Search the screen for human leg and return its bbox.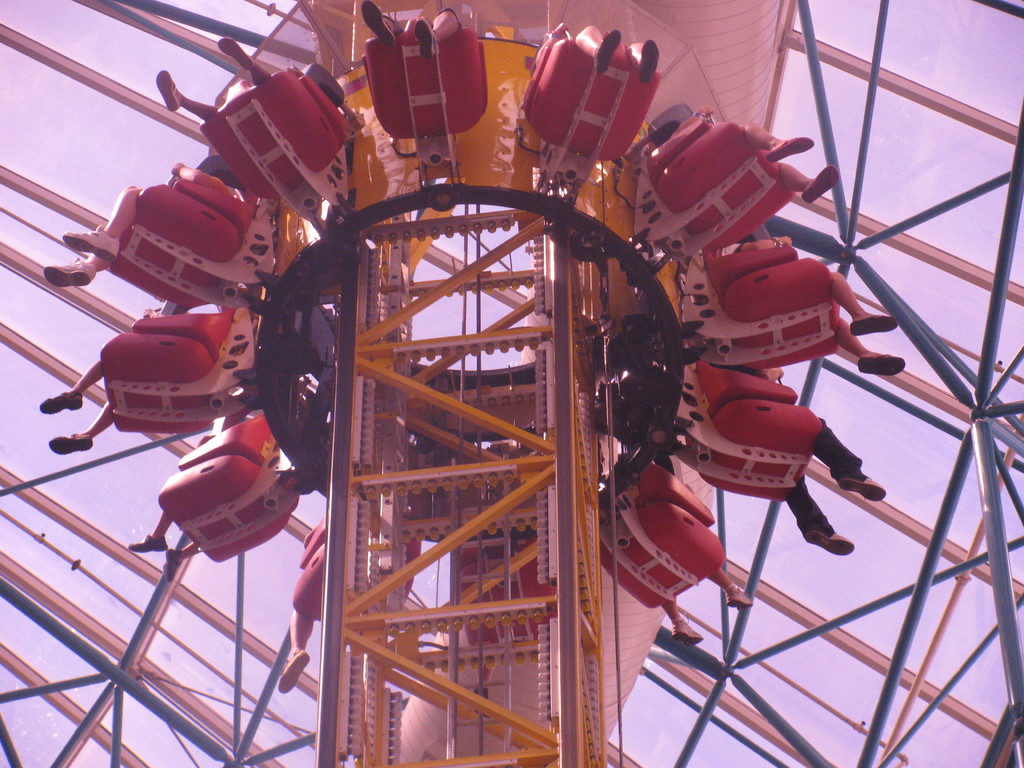
Found: {"x1": 275, "y1": 608, "x2": 314, "y2": 694}.
